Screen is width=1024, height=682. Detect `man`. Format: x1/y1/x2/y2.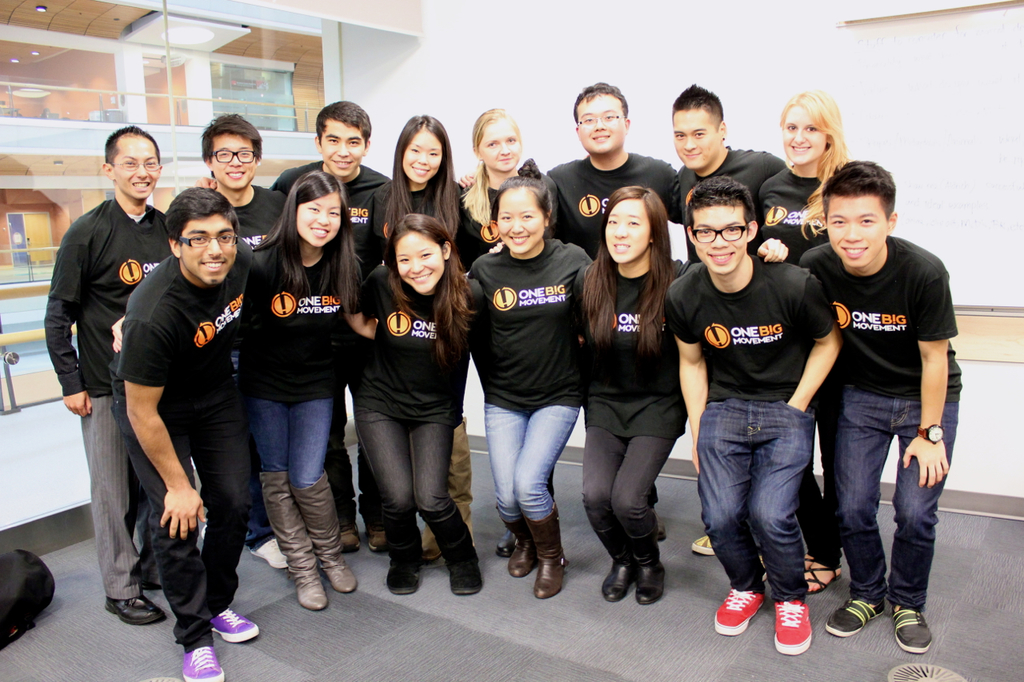
670/76/796/557.
